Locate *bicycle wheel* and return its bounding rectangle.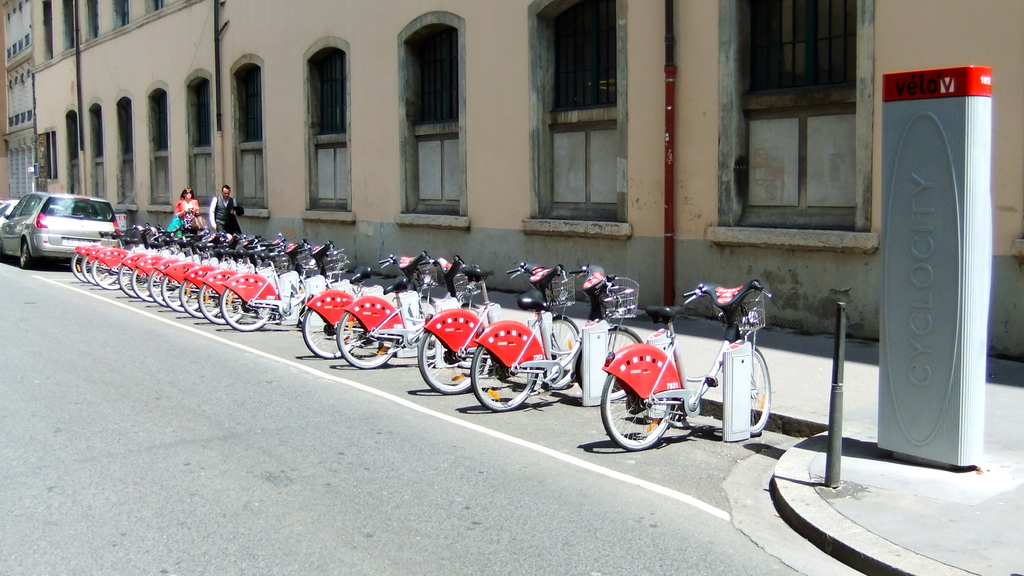
box(178, 269, 230, 324).
